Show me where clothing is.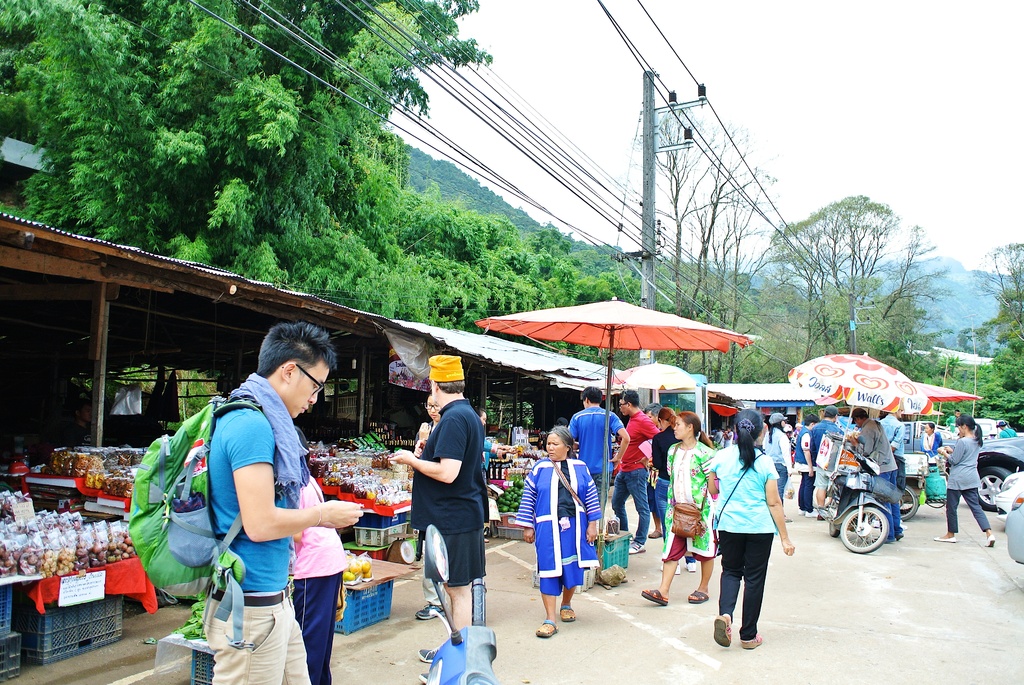
clothing is at region(855, 416, 906, 475).
